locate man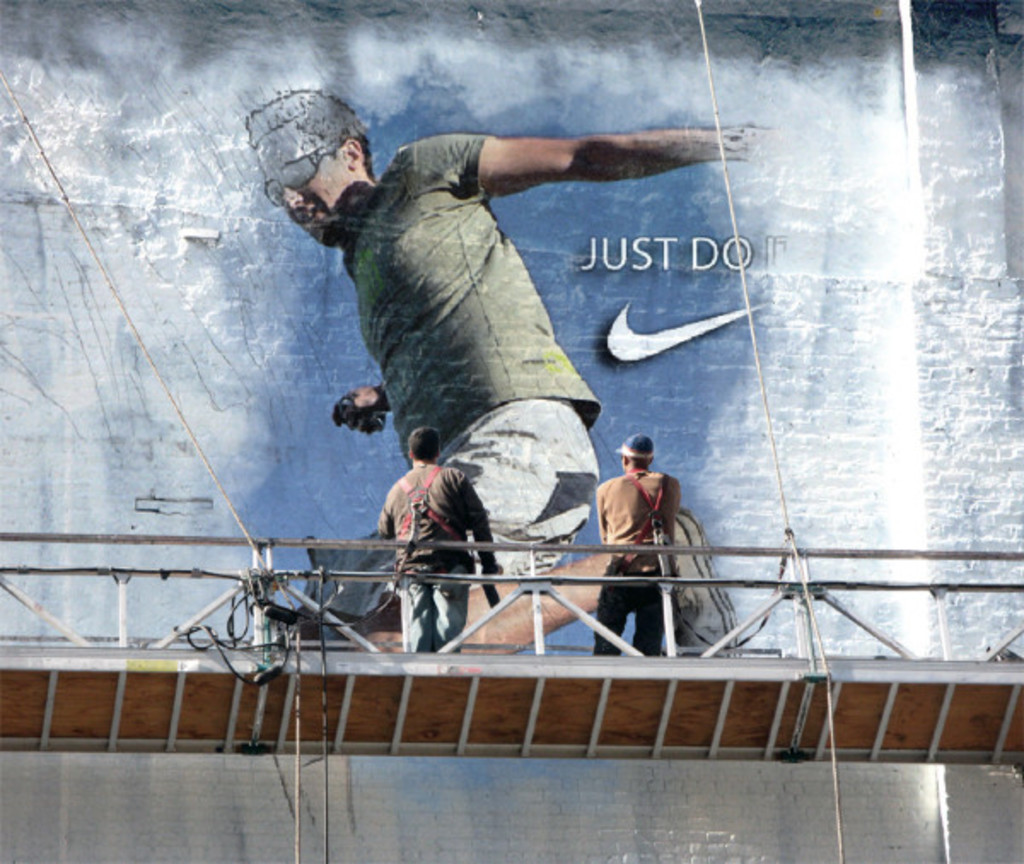
<region>338, 147, 713, 661</region>
